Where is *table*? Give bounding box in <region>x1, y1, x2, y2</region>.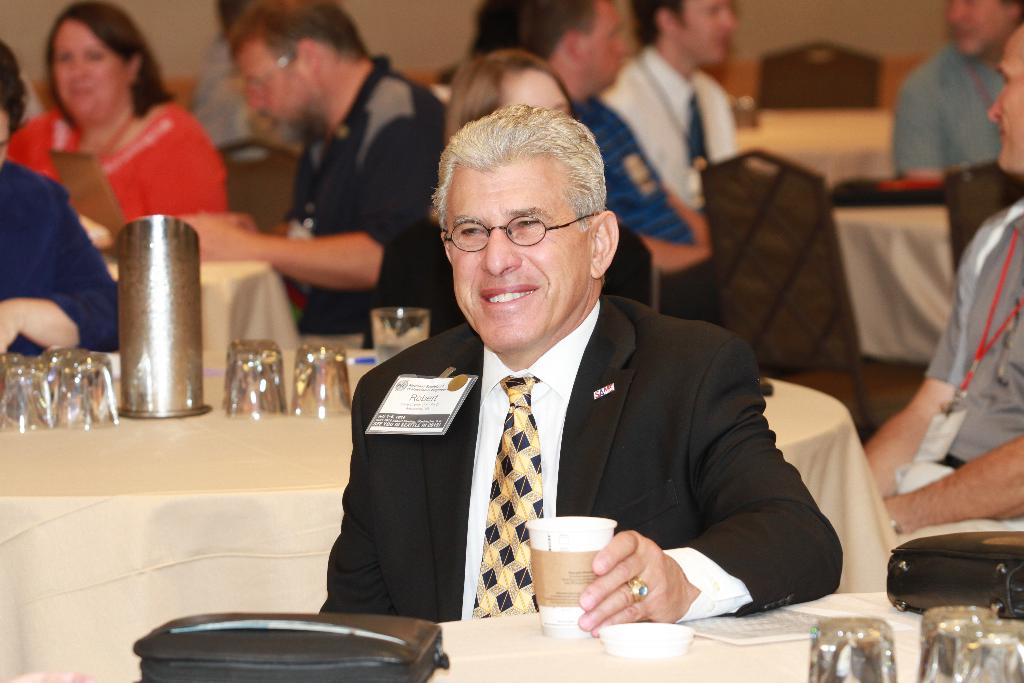
<region>834, 202, 950, 363</region>.
